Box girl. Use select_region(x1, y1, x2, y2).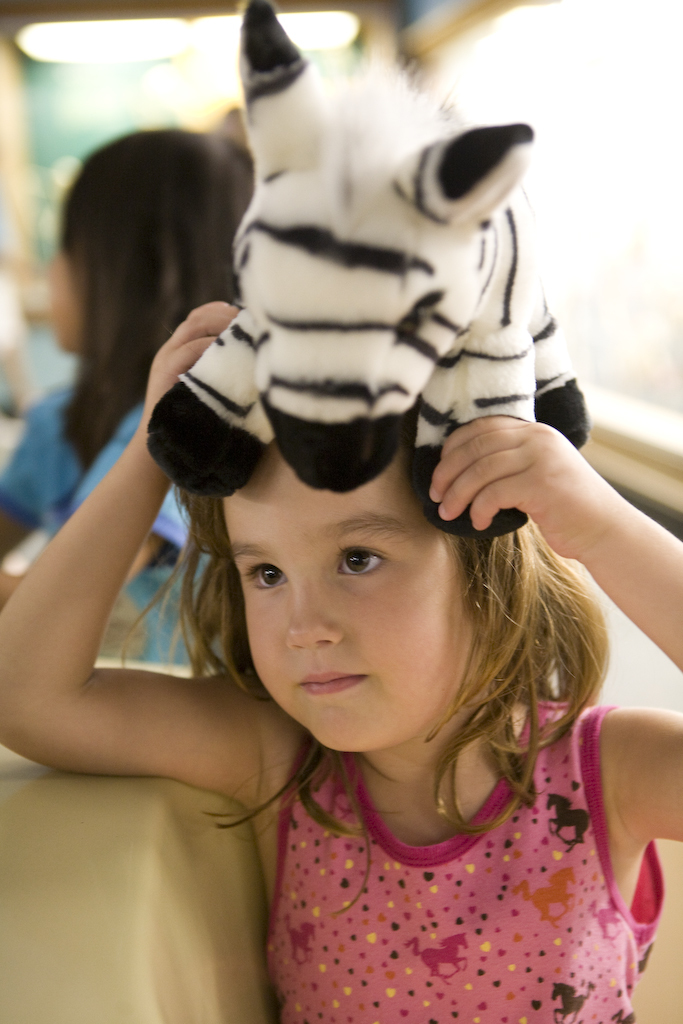
select_region(0, 302, 682, 1023).
